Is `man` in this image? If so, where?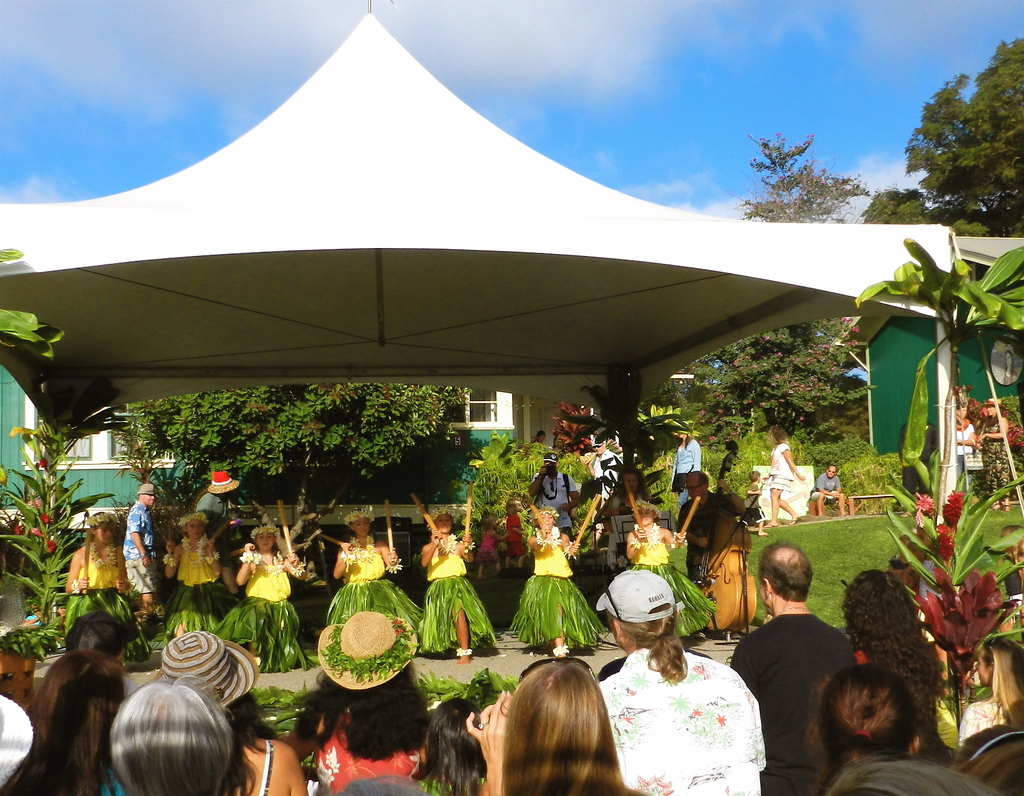
Yes, at [123,480,165,617].
